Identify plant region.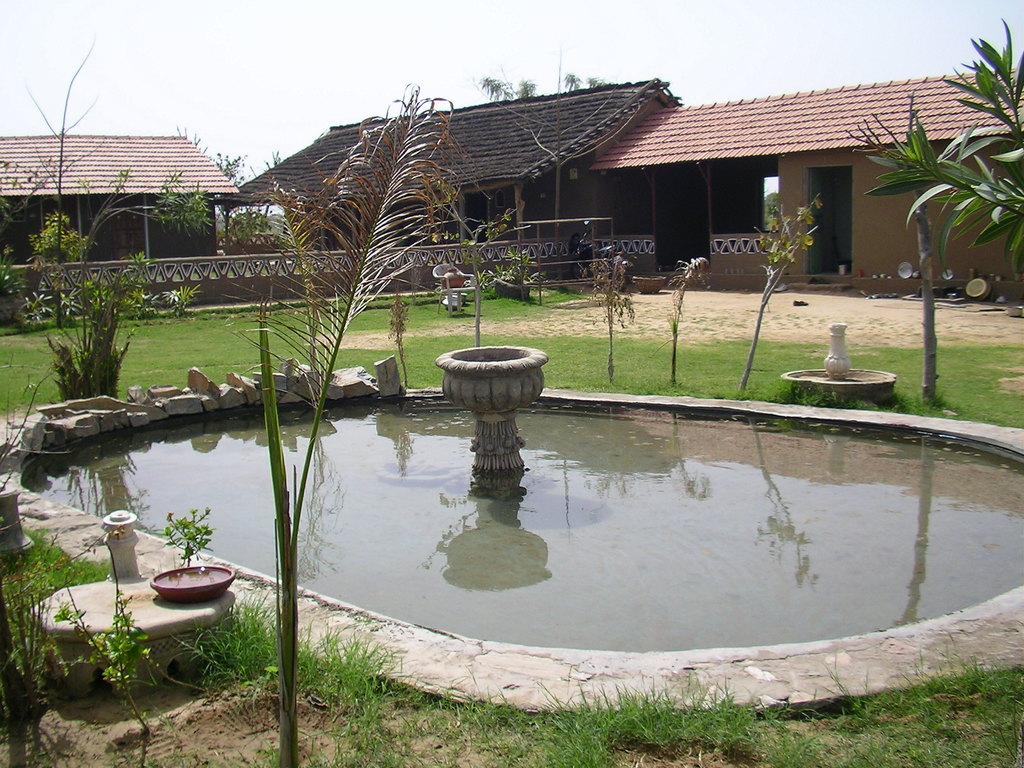
Region: detection(243, 744, 288, 758).
